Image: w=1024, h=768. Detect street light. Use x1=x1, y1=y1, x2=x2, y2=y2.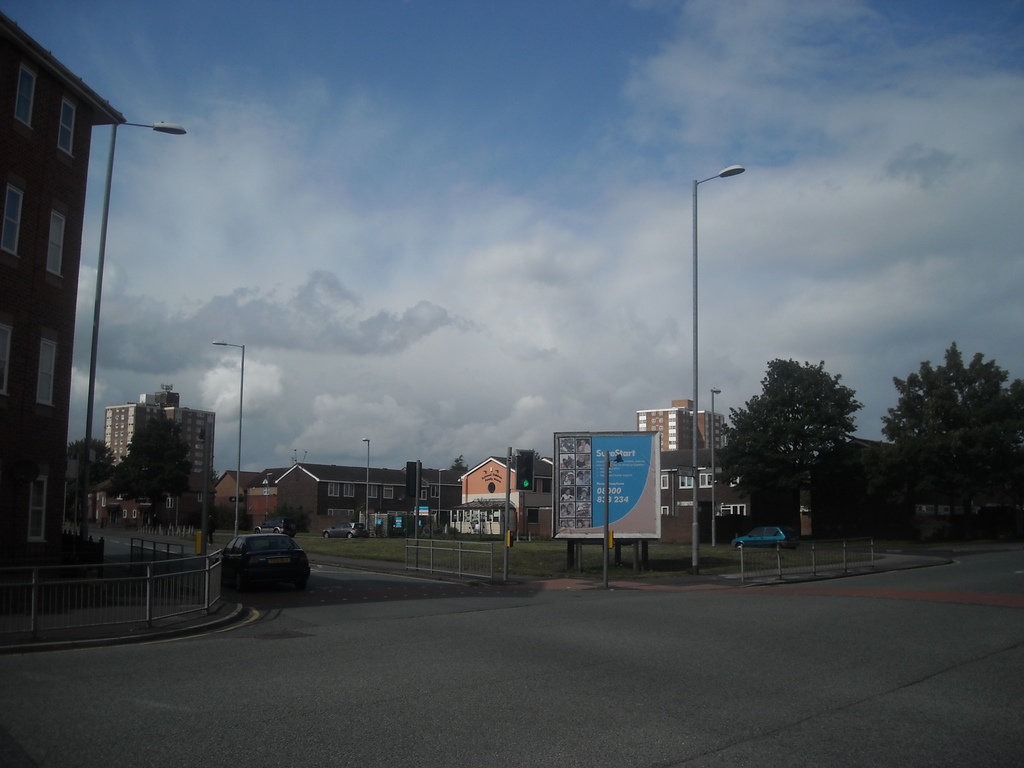
x1=264, y1=471, x2=273, y2=522.
